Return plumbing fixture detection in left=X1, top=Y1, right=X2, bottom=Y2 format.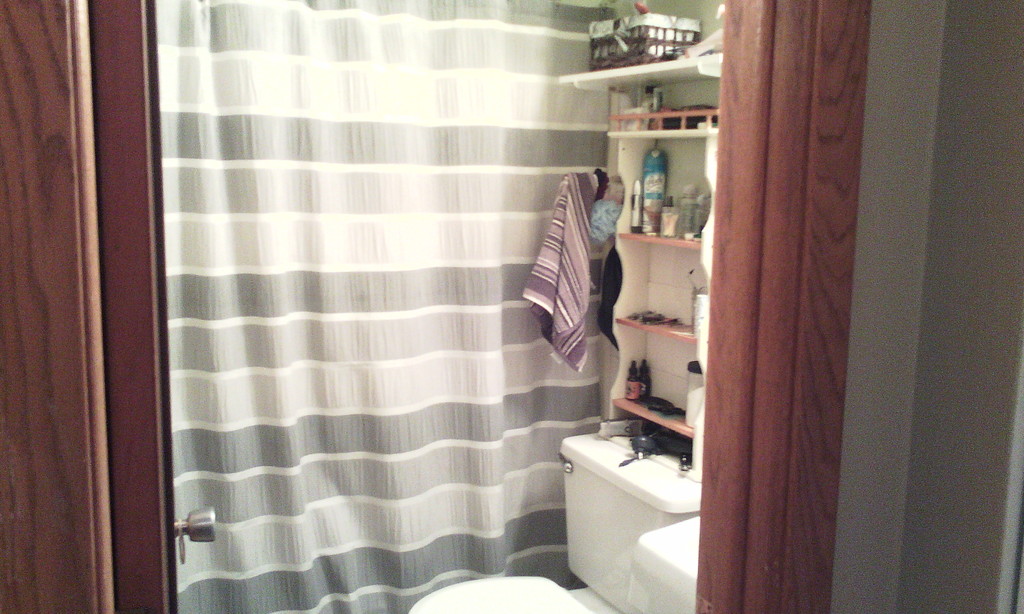
left=553, top=448, right=572, bottom=477.
